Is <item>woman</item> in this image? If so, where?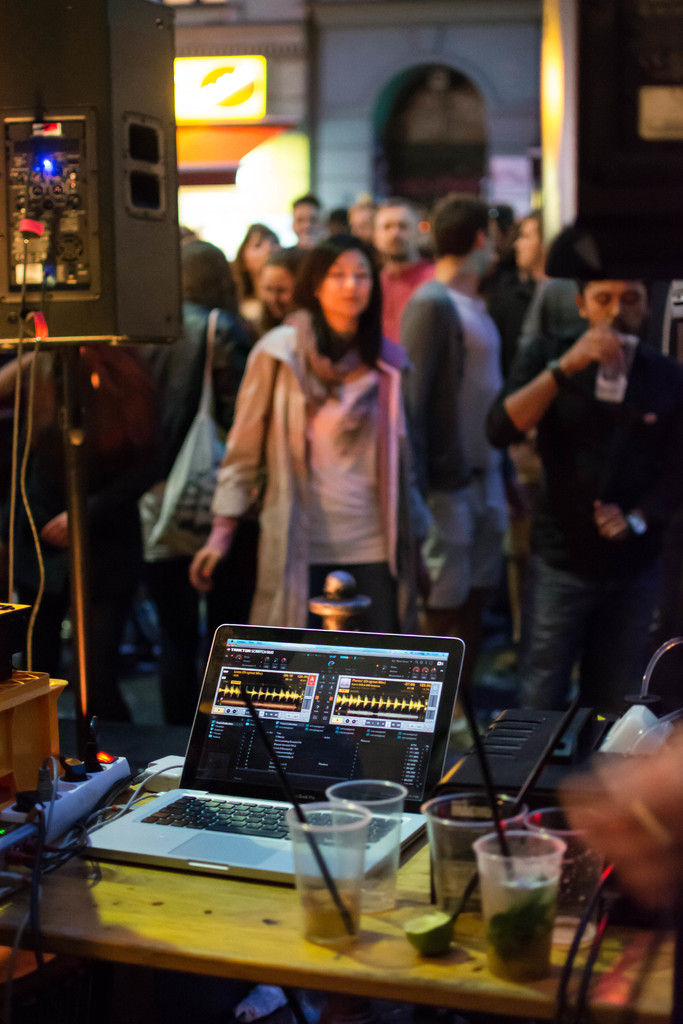
Yes, at region(218, 230, 422, 643).
